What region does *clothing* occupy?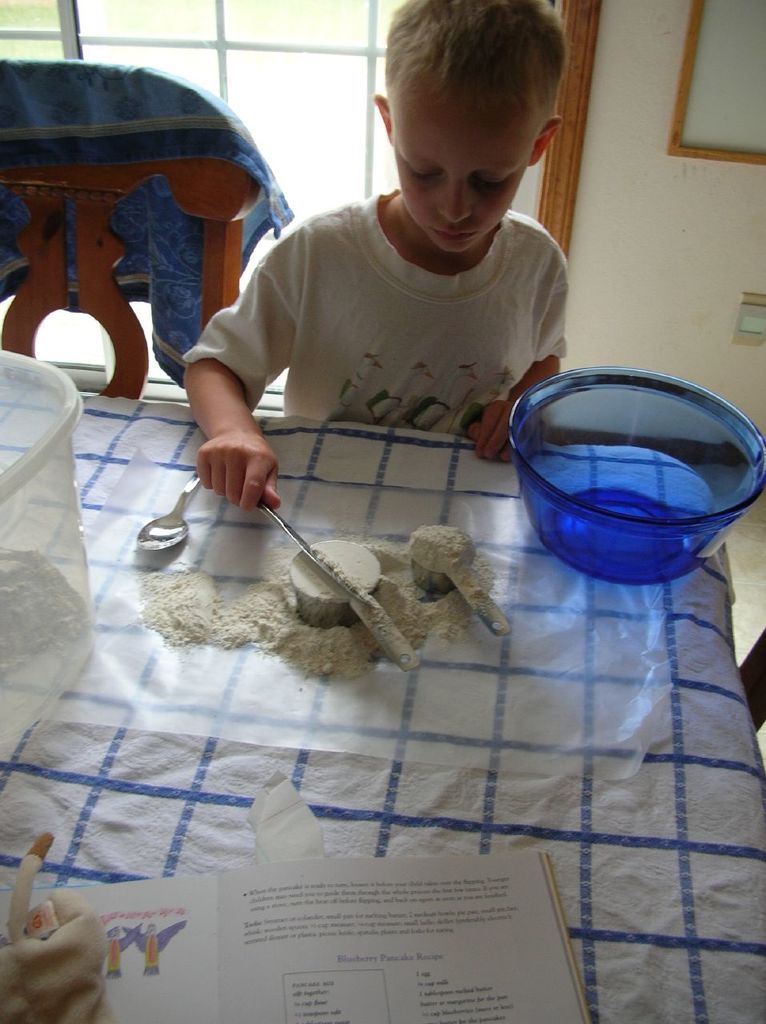
bbox=(174, 140, 600, 462).
